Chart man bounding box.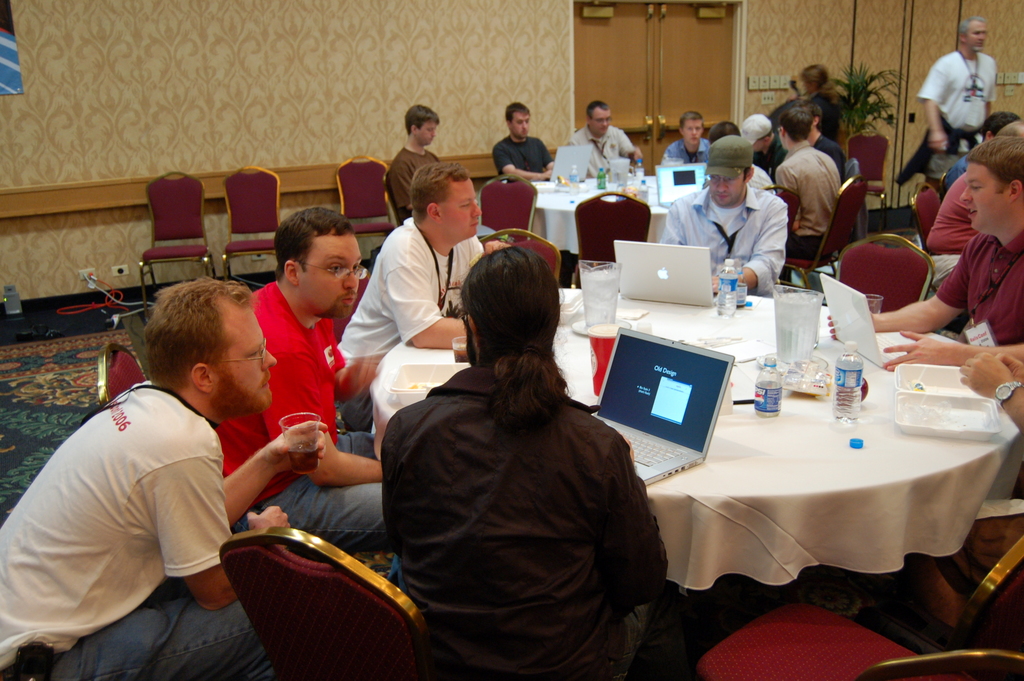
Charted: detection(0, 273, 327, 680).
